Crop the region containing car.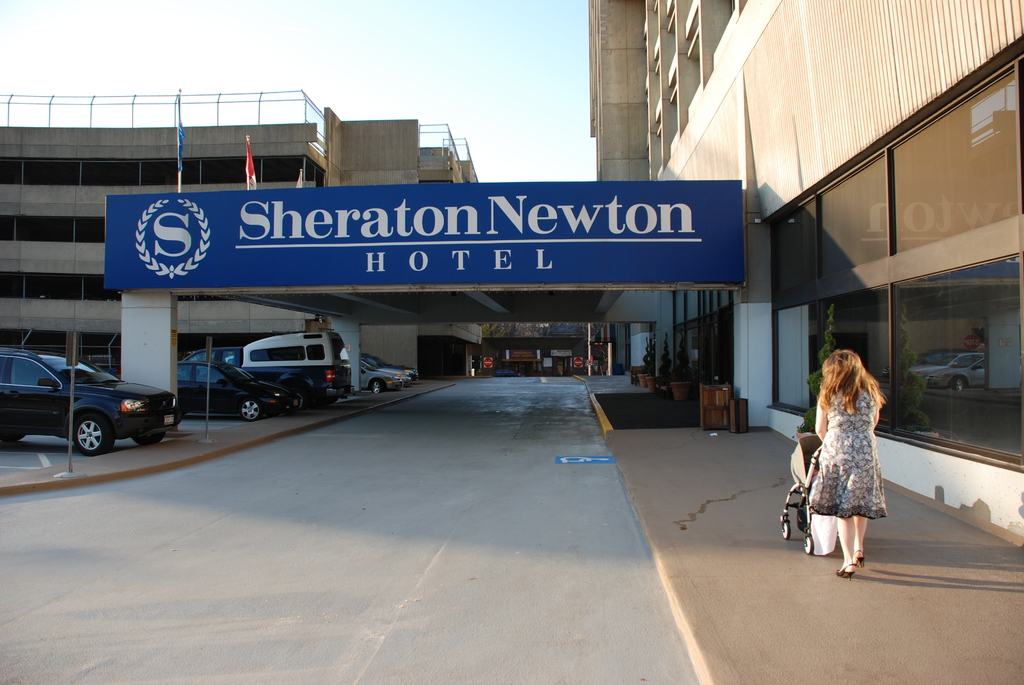
Crop region: [left=184, top=361, right=300, bottom=420].
